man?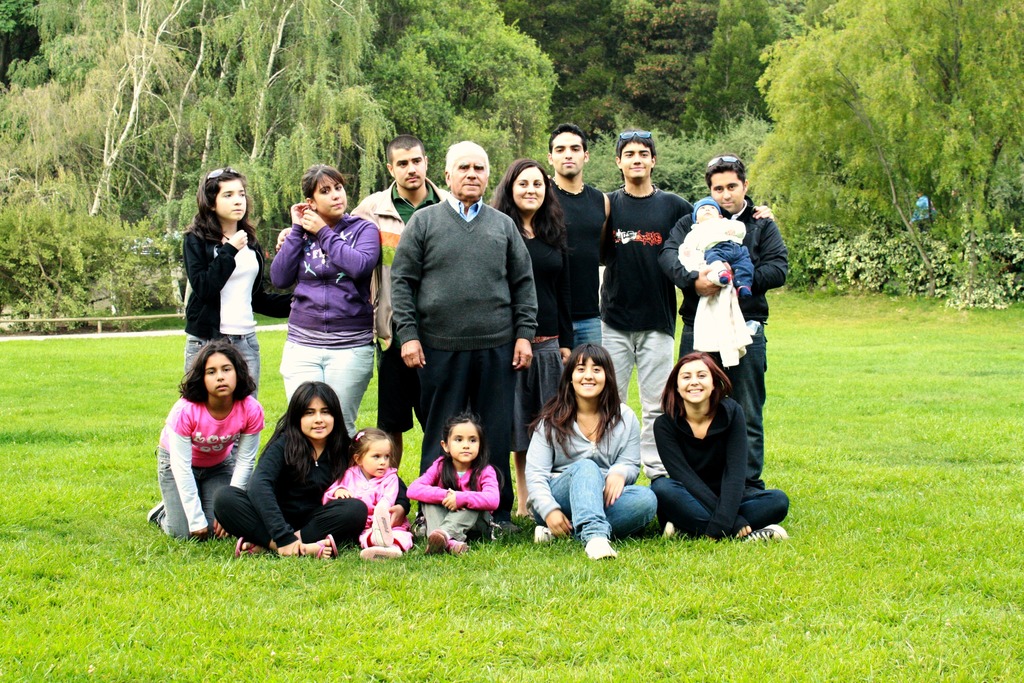
detection(660, 149, 792, 474)
